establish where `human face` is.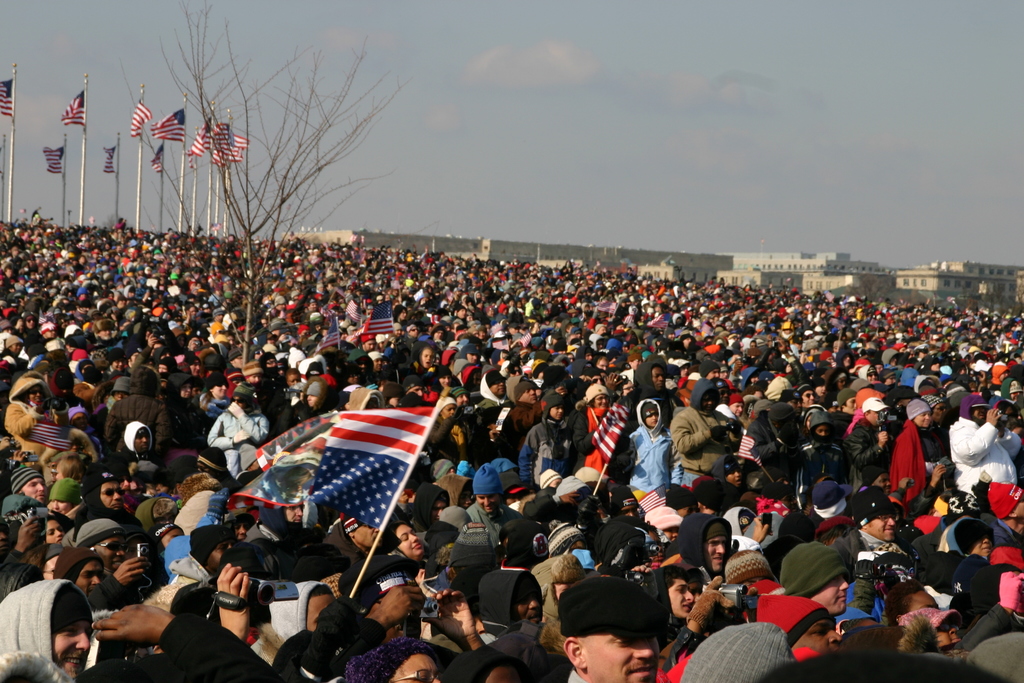
Established at box(232, 522, 248, 540).
